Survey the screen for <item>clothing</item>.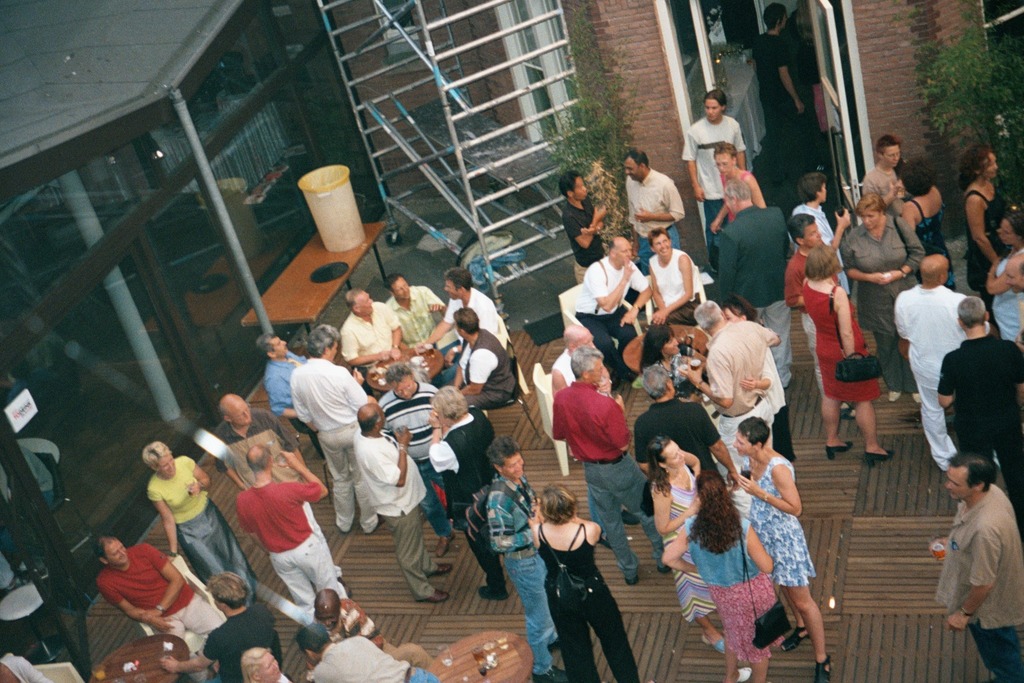
Survey found: {"left": 645, "top": 247, "right": 700, "bottom": 364}.
